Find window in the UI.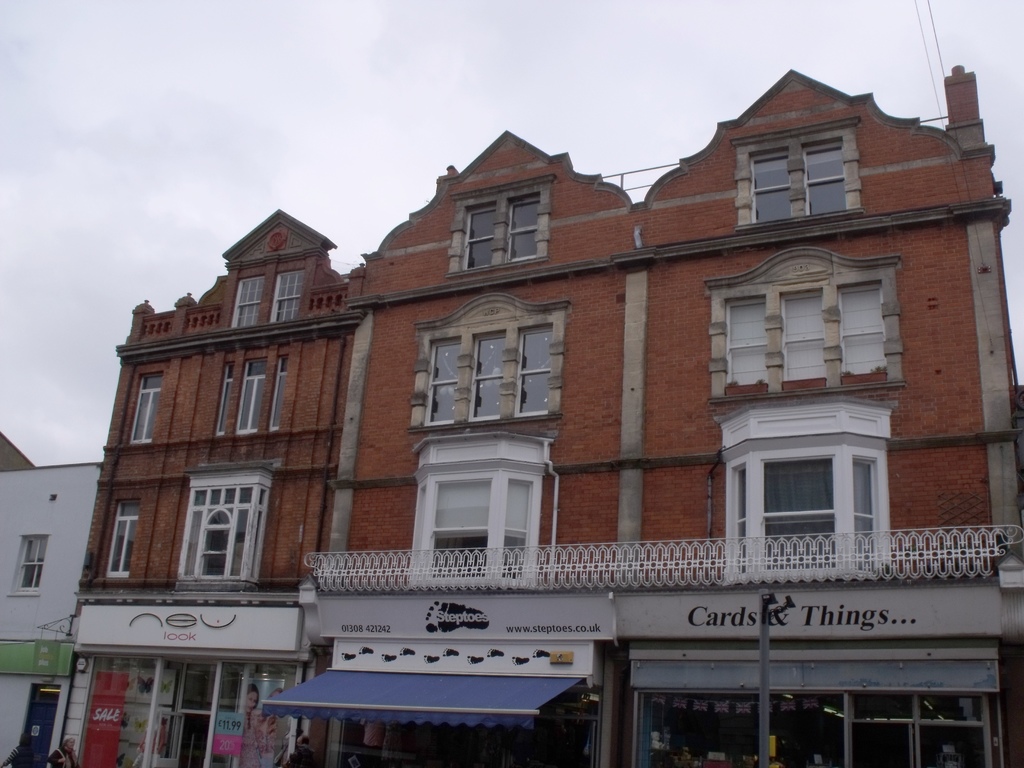
UI element at box=[409, 290, 573, 429].
